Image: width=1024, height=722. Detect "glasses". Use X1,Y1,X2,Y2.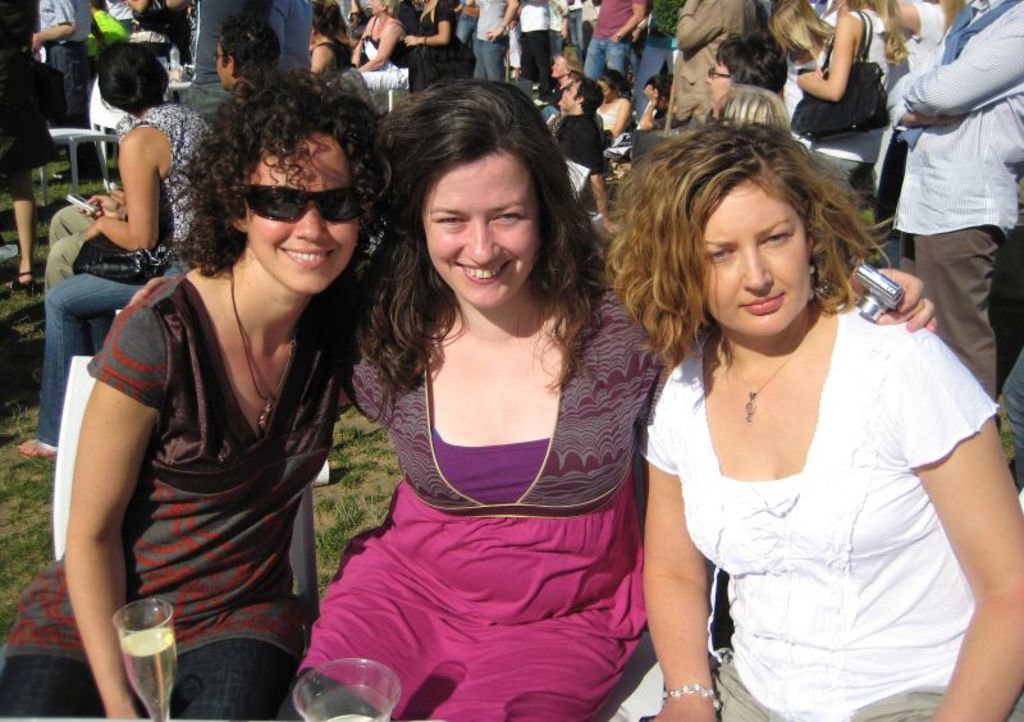
705,61,744,87.
